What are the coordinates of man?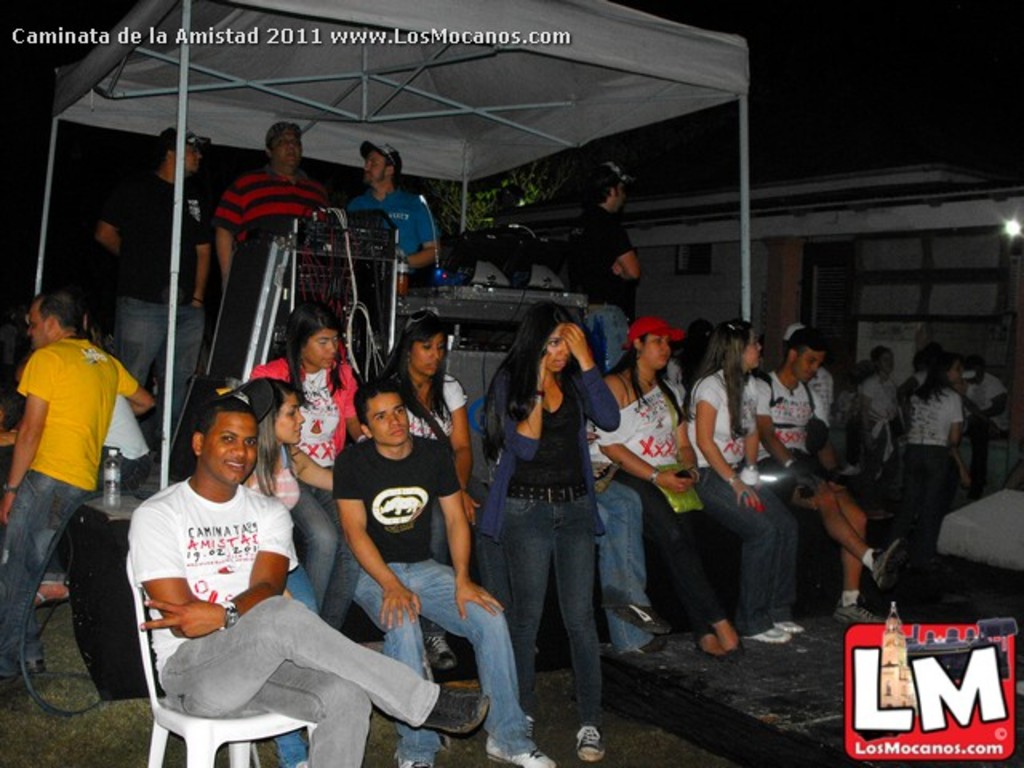
{"x1": 757, "y1": 333, "x2": 909, "y2": 624}.
